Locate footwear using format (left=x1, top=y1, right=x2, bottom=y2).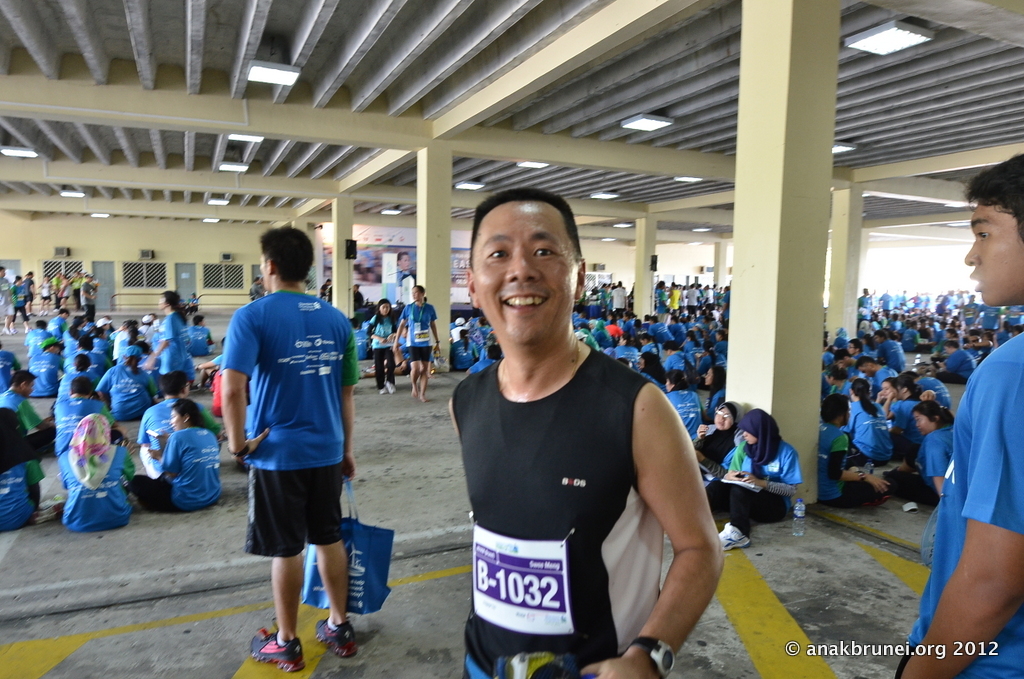
(left=314, top=617, right=356, bottom=658).
